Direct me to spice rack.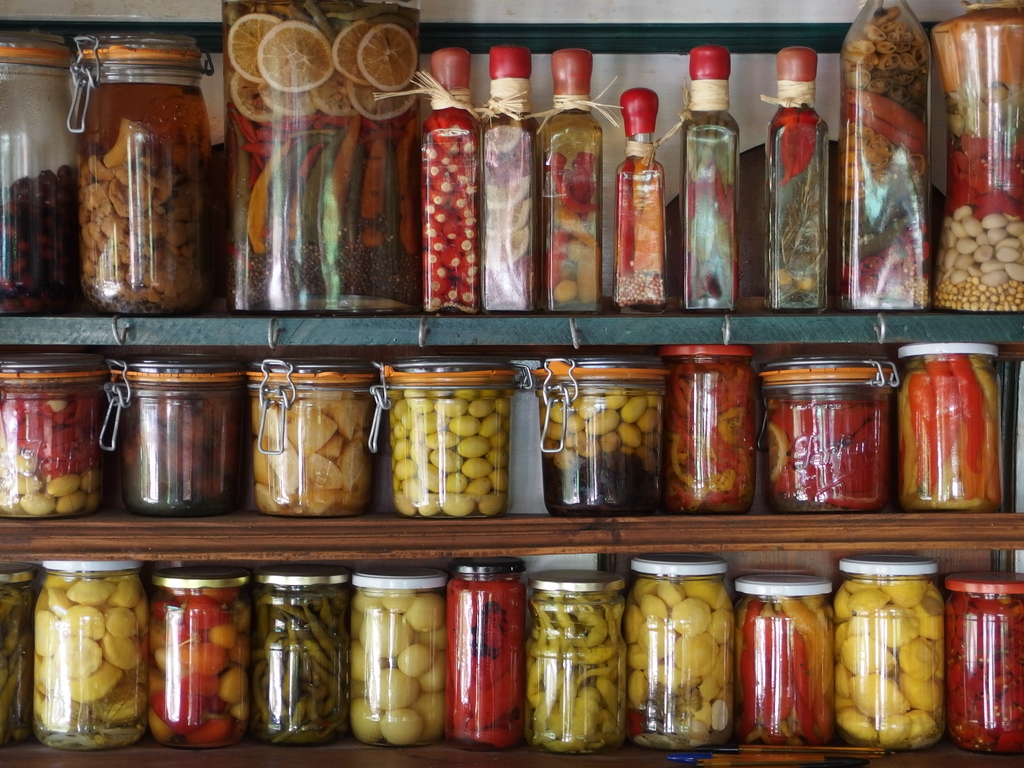
Direction: pyautogui.locateOnScreen(0, 555, 1023, 767).
